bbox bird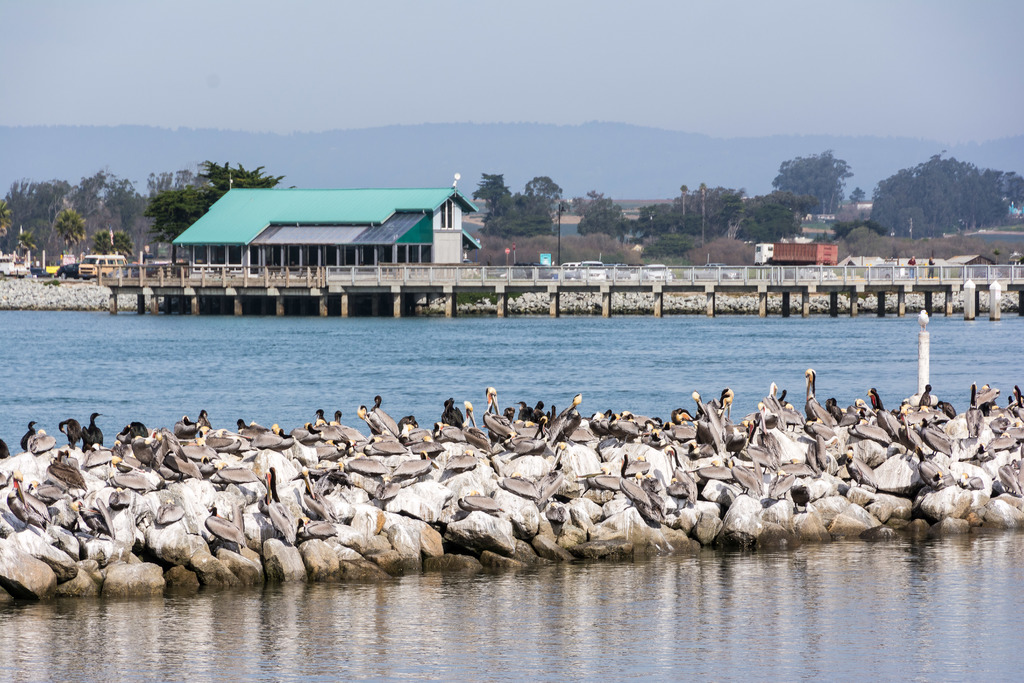
[3, 470, 44, 534]
